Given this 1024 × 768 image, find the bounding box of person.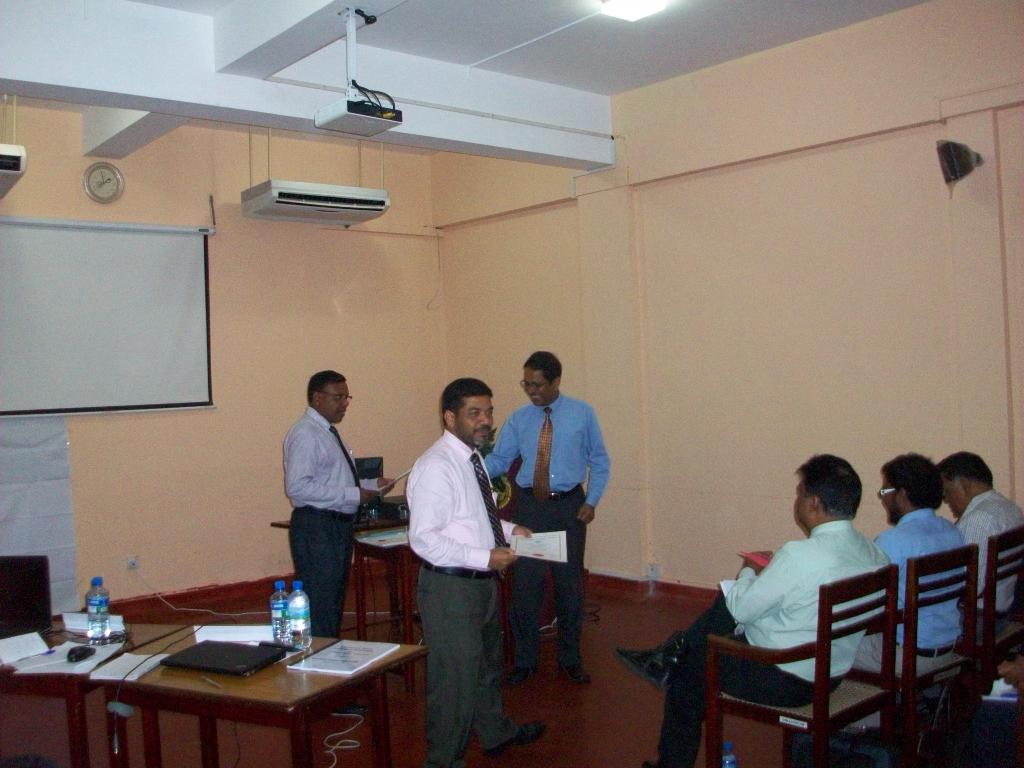
(852, 450, 963, 678).
